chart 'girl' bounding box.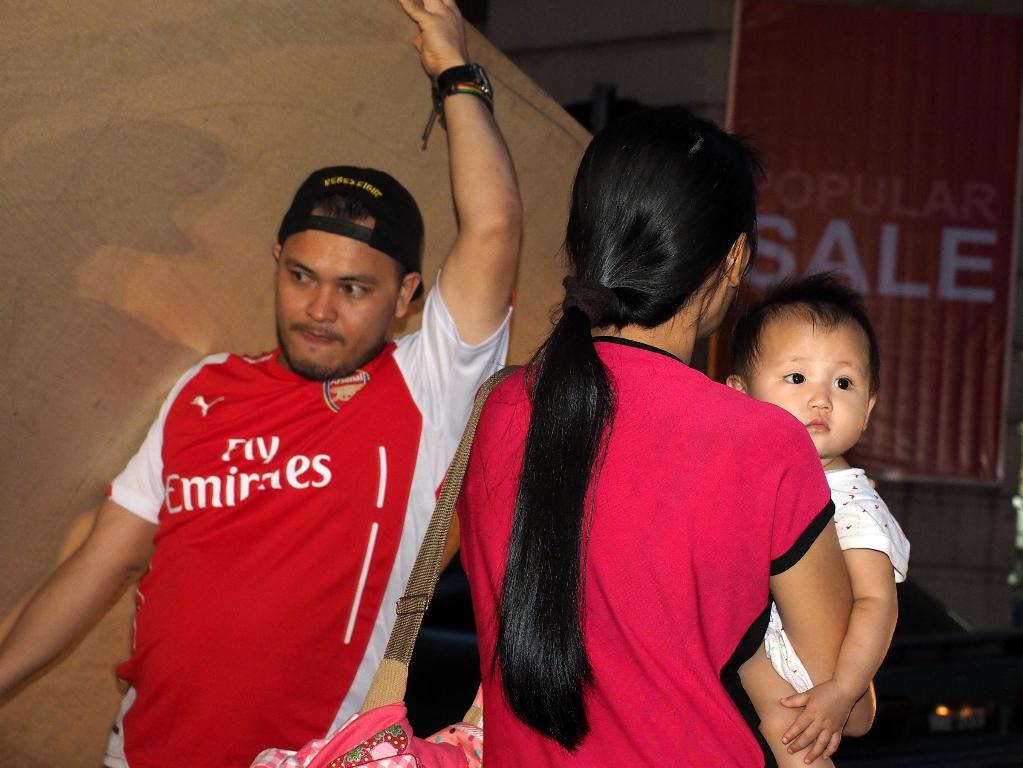
Charted: bbox=[729, 270, 910, 767].
